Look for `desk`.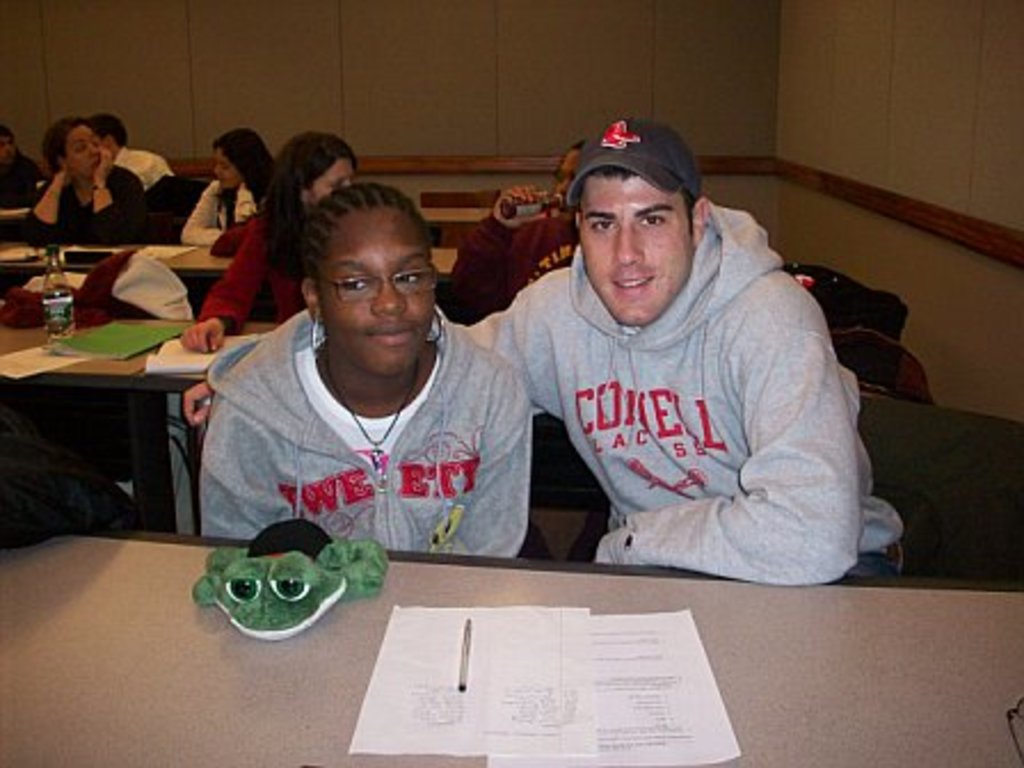
Found: <bbox>0, 242, 247, 567</bbox>.
